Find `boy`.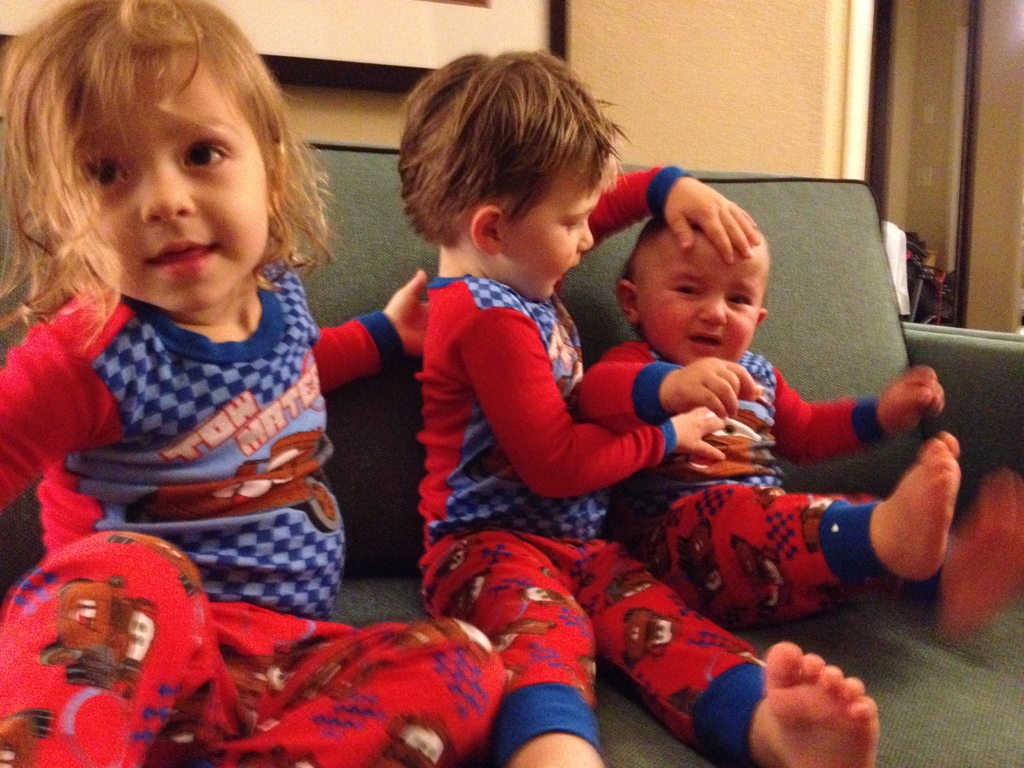
{"left": 410, "top": 40, "right": 892, "bottom": 767}.
